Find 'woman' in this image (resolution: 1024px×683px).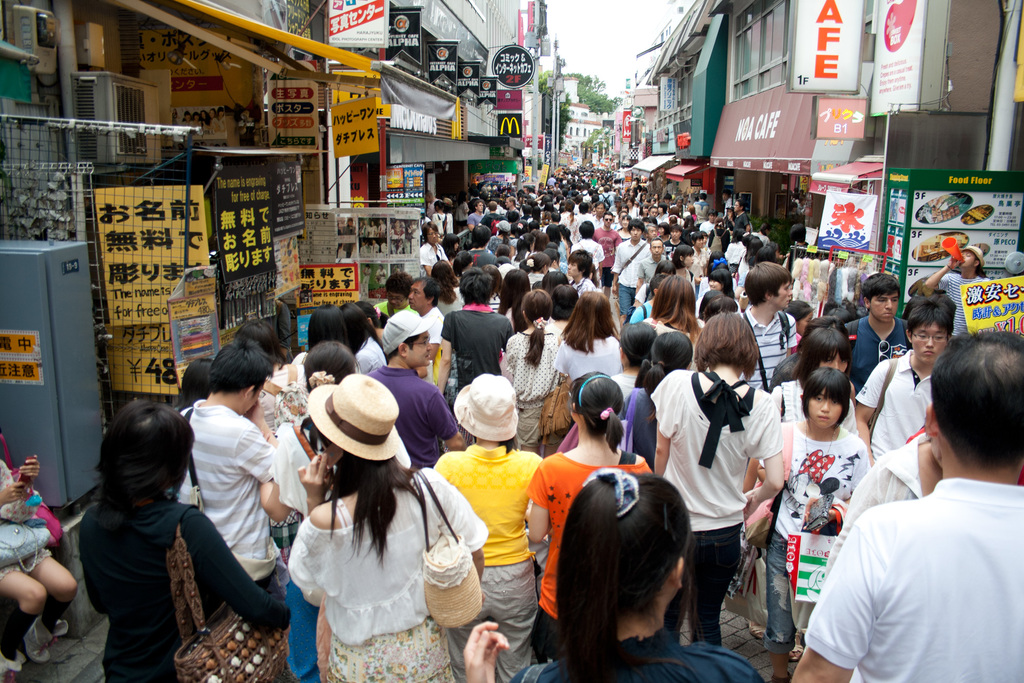
{"x1": 284, "y1": 372, "x2": 488, "y2": 682}.
